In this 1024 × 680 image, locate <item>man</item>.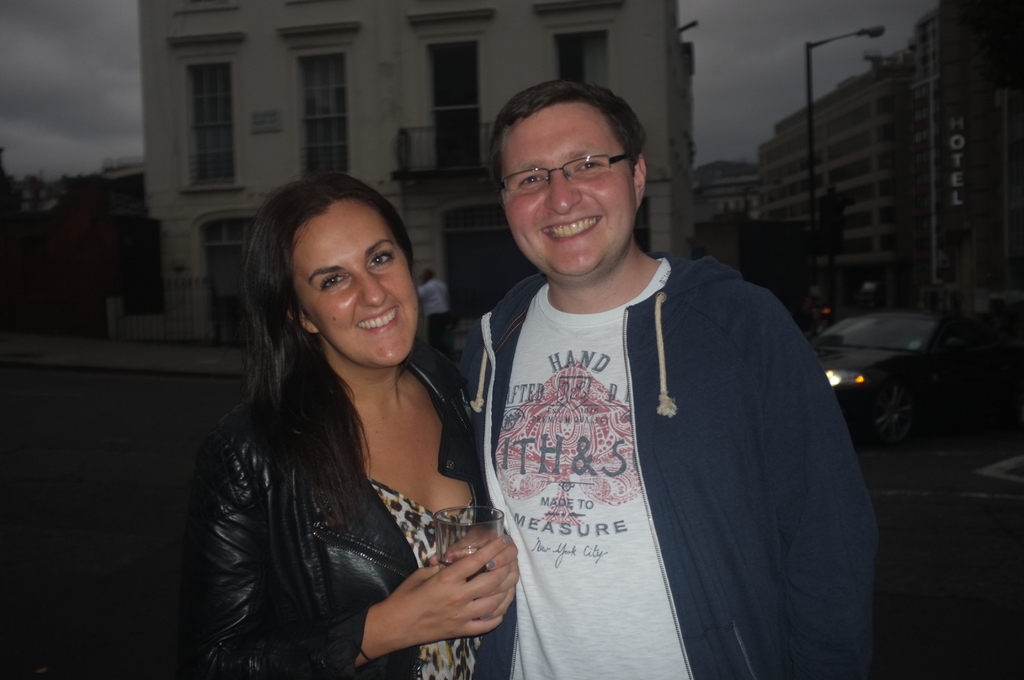
Bounding box: [left=415, top=268, right=462, bottom=359].
